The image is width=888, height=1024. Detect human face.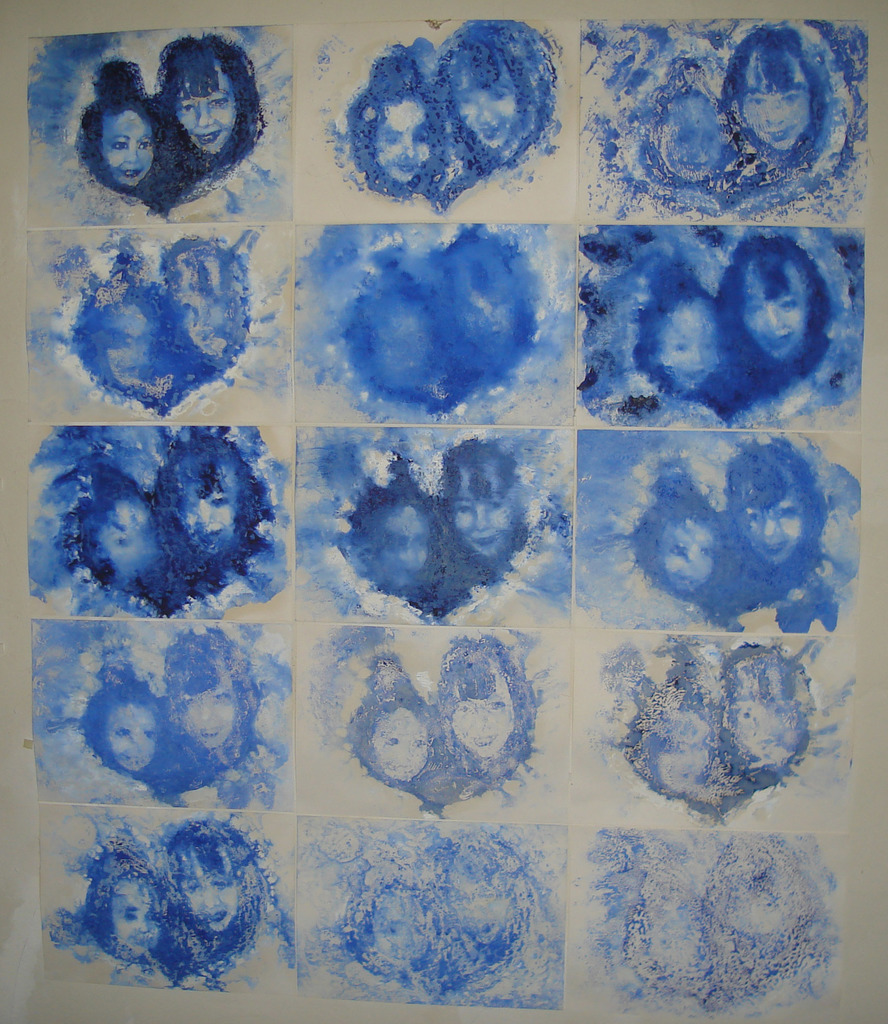
Detection: BBox(95, 705, 163, 769).
